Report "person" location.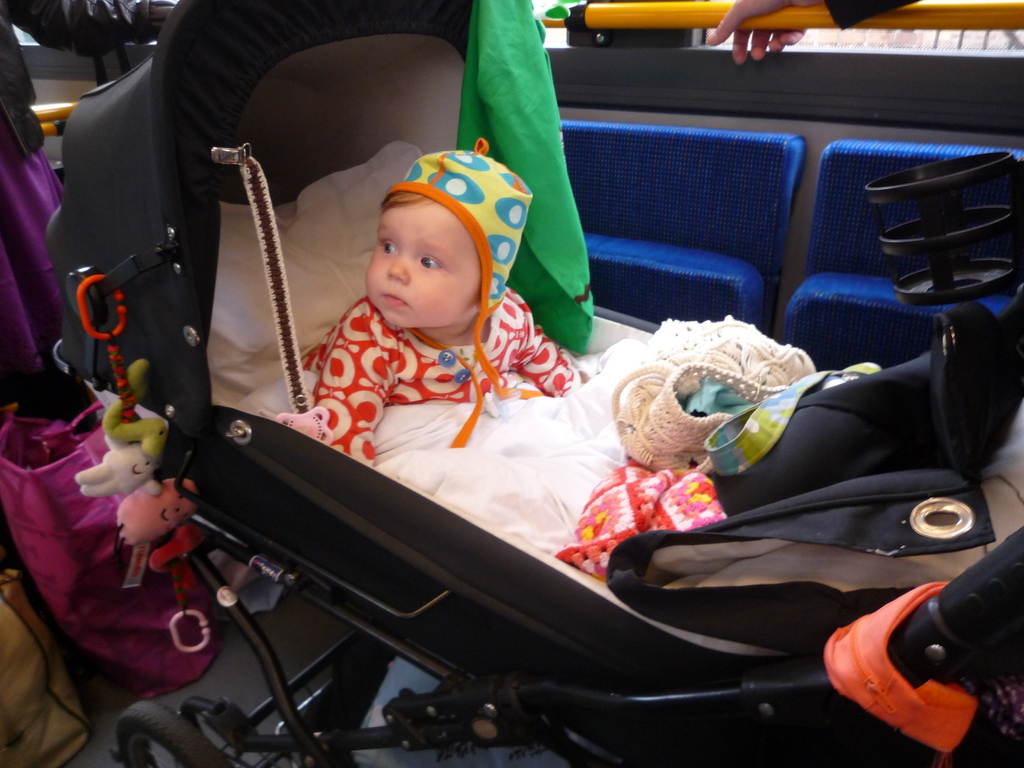
Report: [left=704, top=0, right=913, bottom=68].
